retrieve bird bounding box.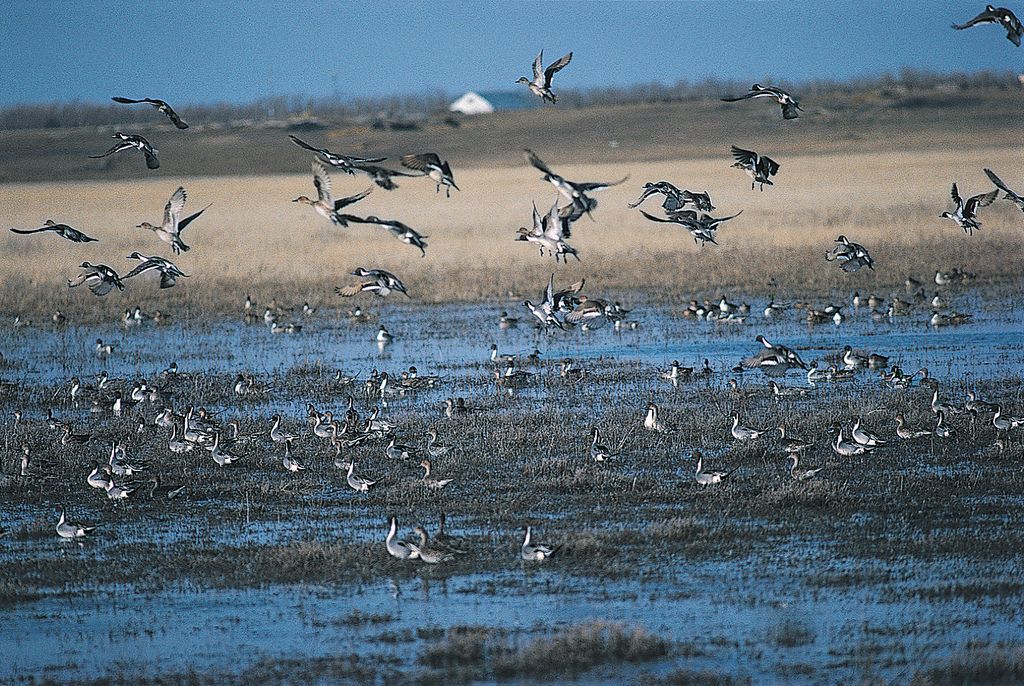
Bounding box: box=[277, 440, 301, 483].
